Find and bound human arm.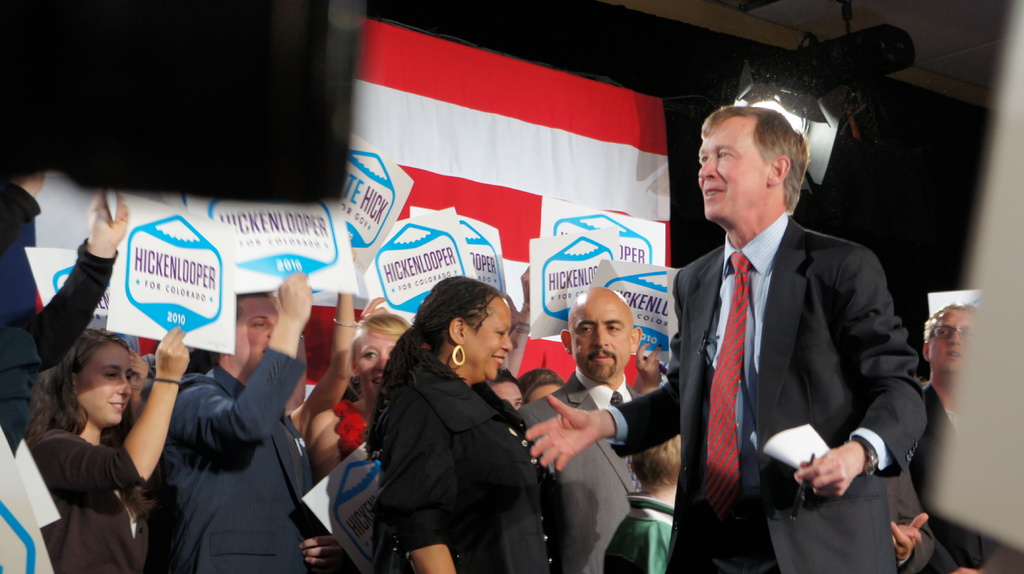
Bound: locate(308, 406, 340, 486).
